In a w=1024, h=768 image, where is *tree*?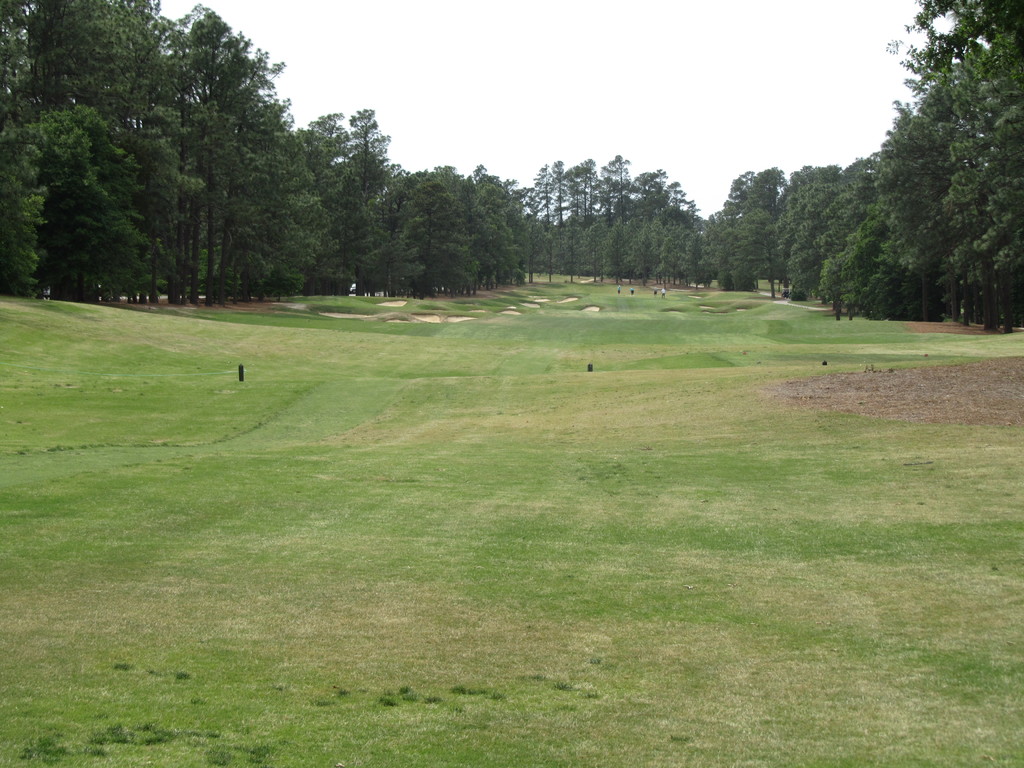
36:0:161:236.
